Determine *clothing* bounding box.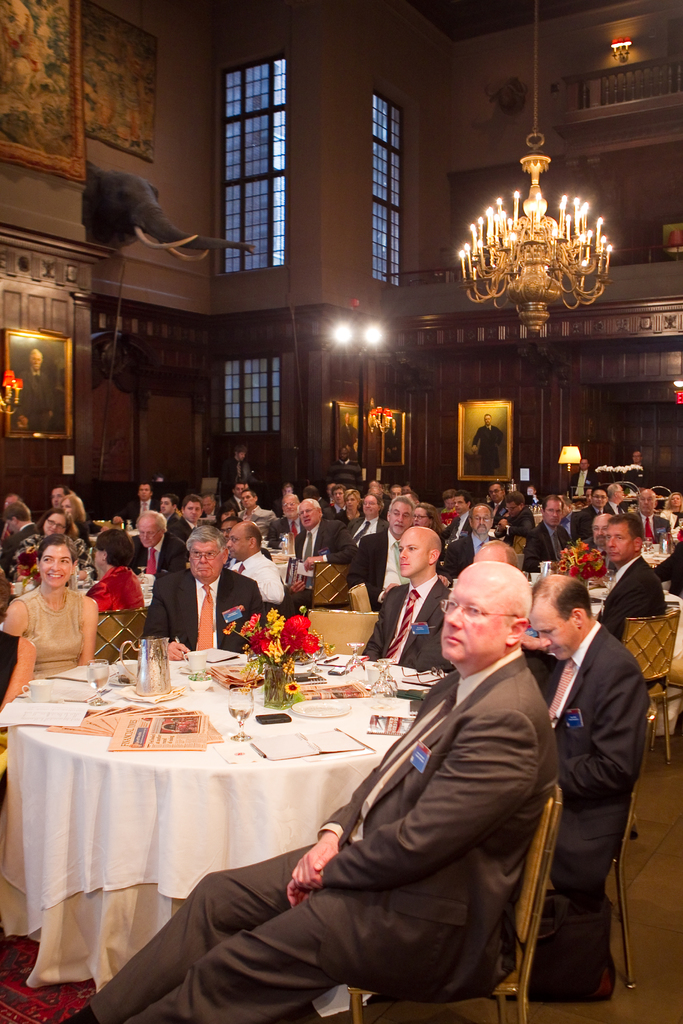
Determined: select_region(148, 566, 267, 649).
